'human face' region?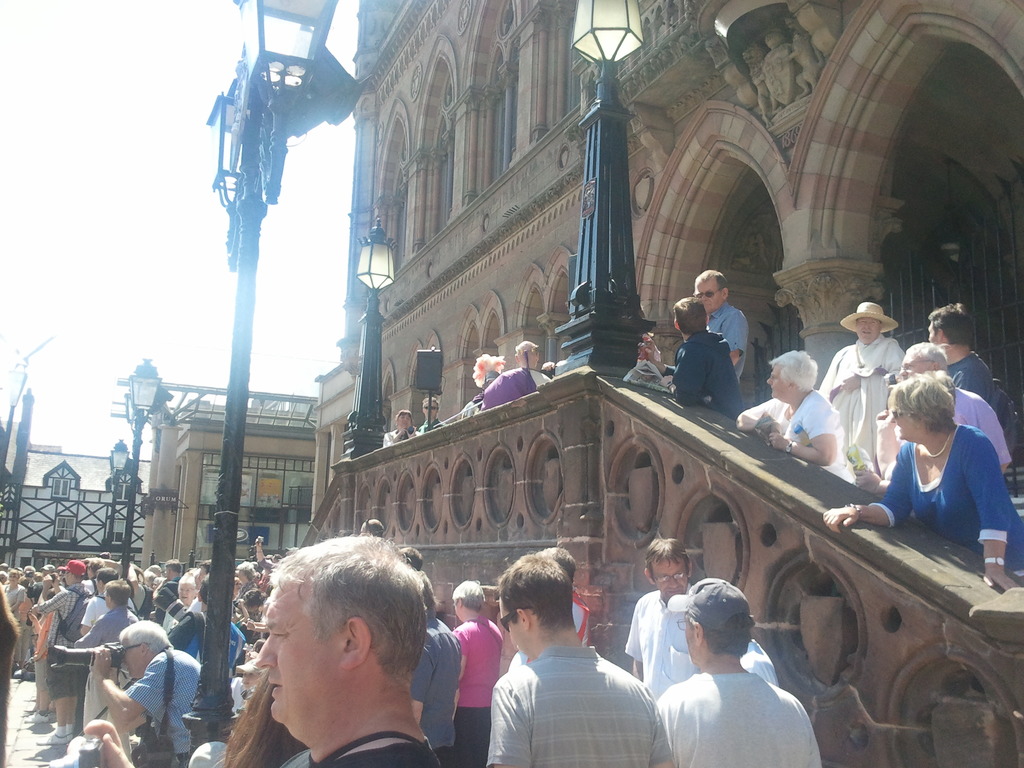
[x1=767, y1=368, x2=792, y2=403]
